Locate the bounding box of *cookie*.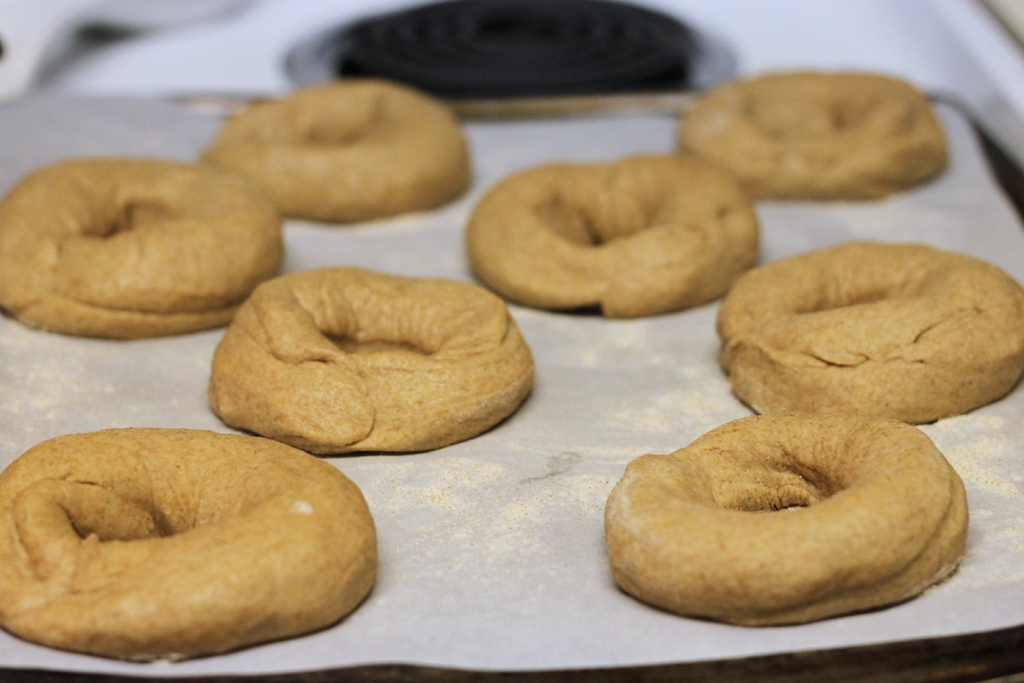
Bounding box: BBox(0, 151, 284, 343).
